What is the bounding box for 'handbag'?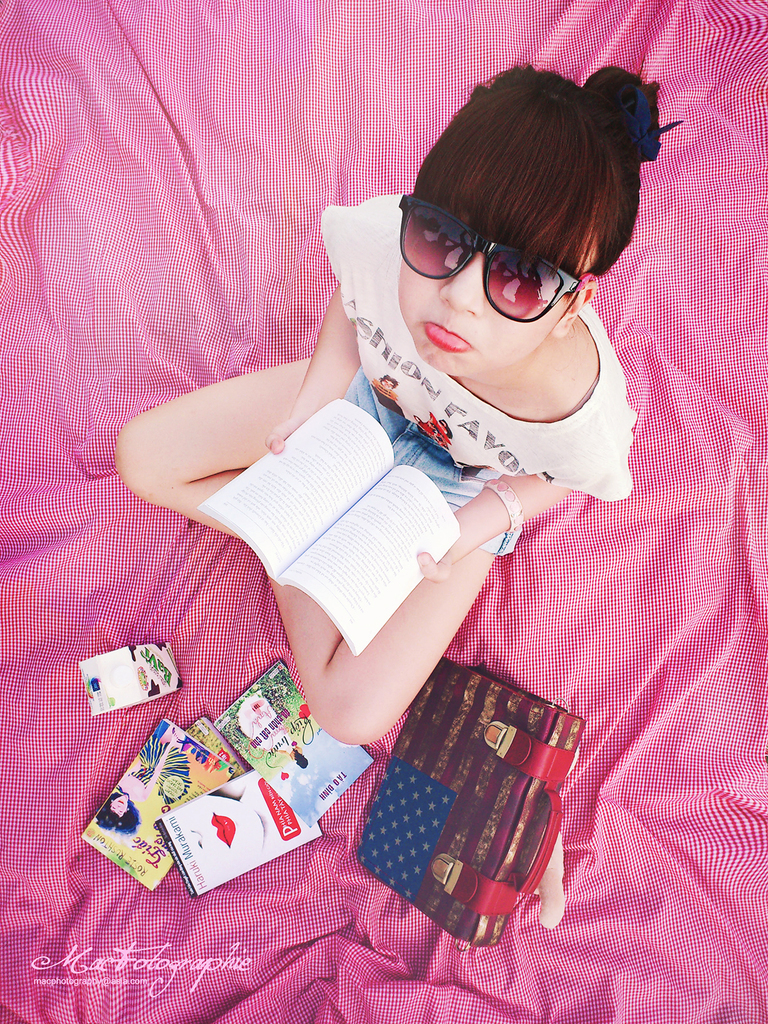
detection(353, 655, 584, 945).
